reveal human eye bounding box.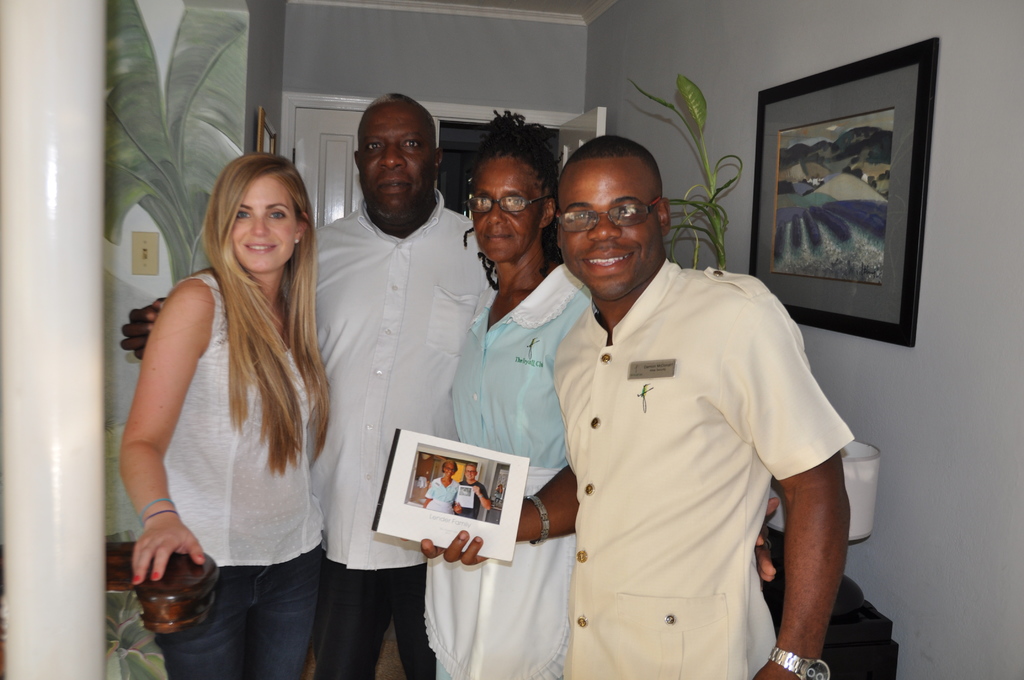
Revealed: 400 137 422 151.
